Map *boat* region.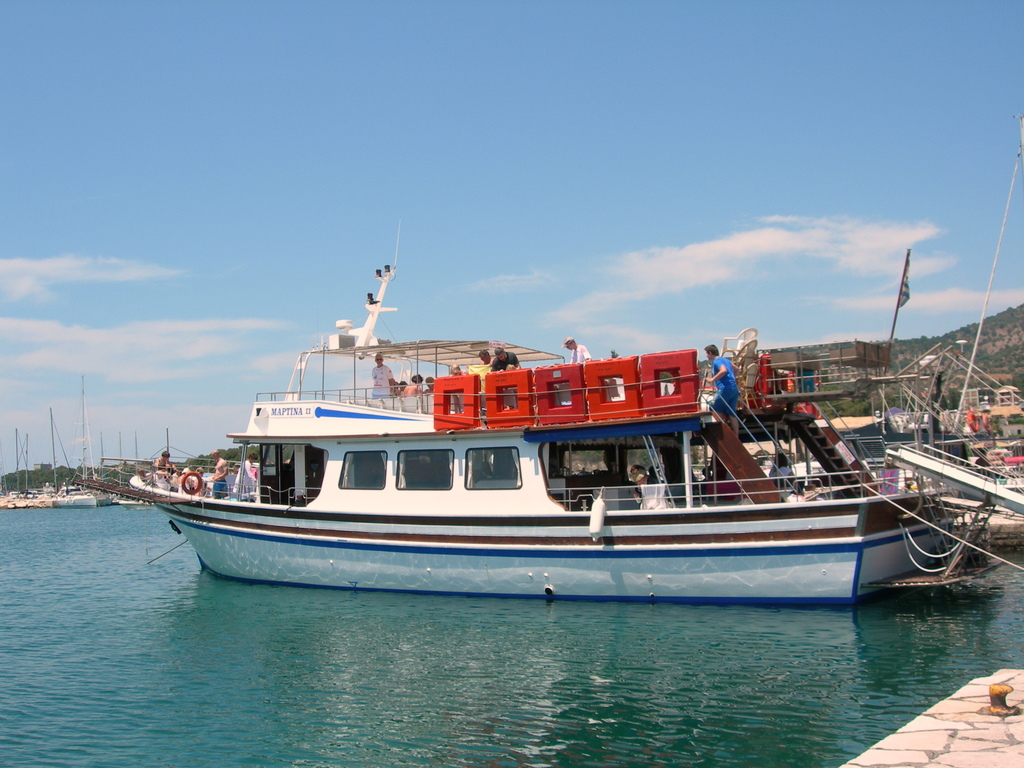
Mapped to (left=95, top=211, right=952, bottom=612).
